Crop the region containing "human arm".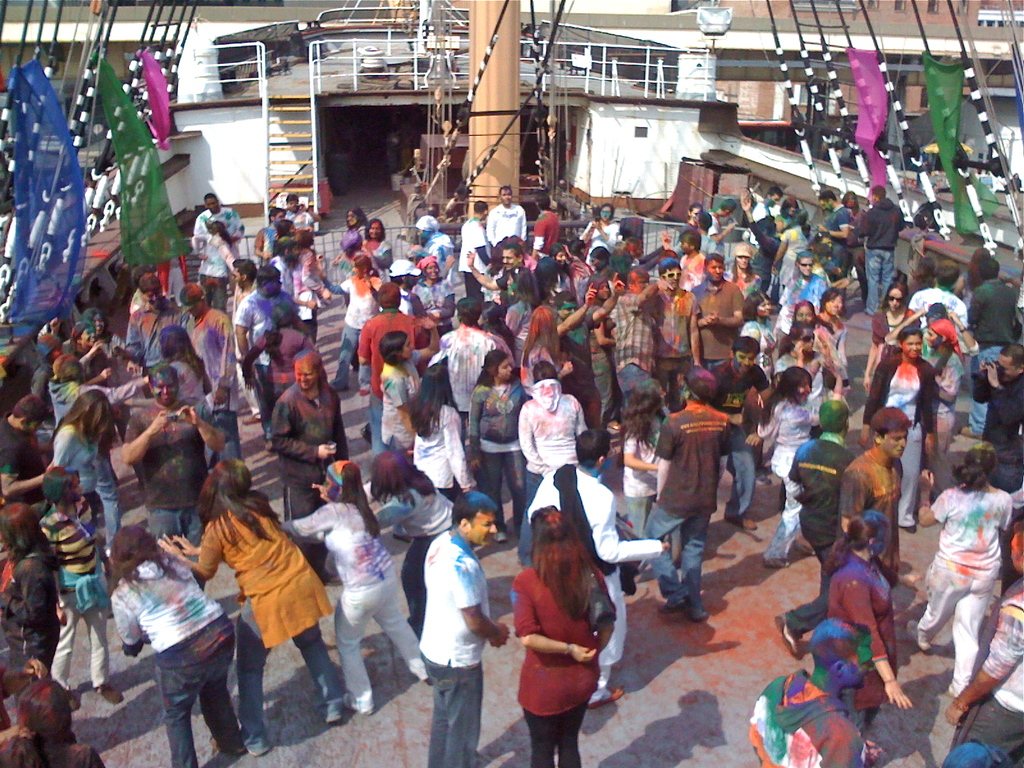
Crop region: l=556, t=282, r=596, b=338.
